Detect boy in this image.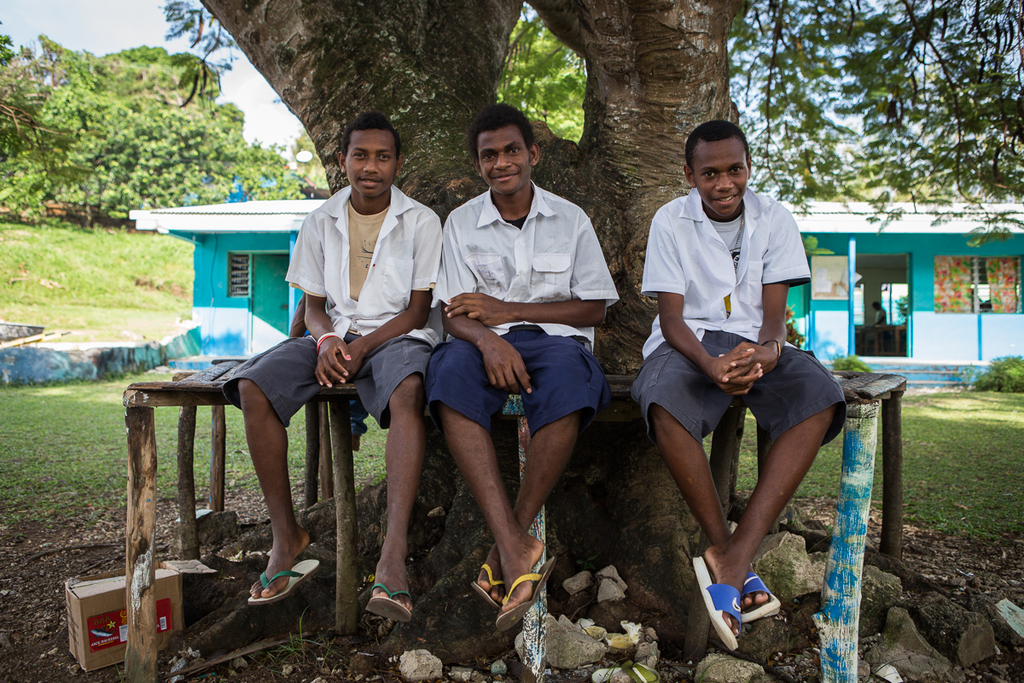
Detection: pyautogui.locateOnScreen(419, 92, 620, 633).
